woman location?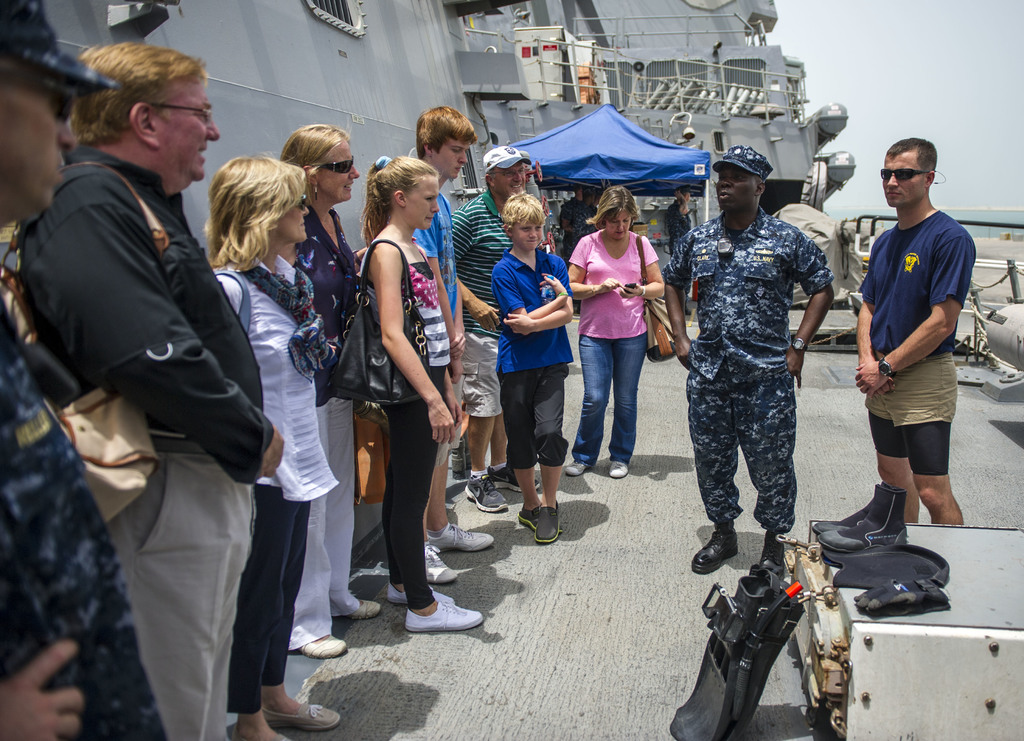
568 185 660 480
